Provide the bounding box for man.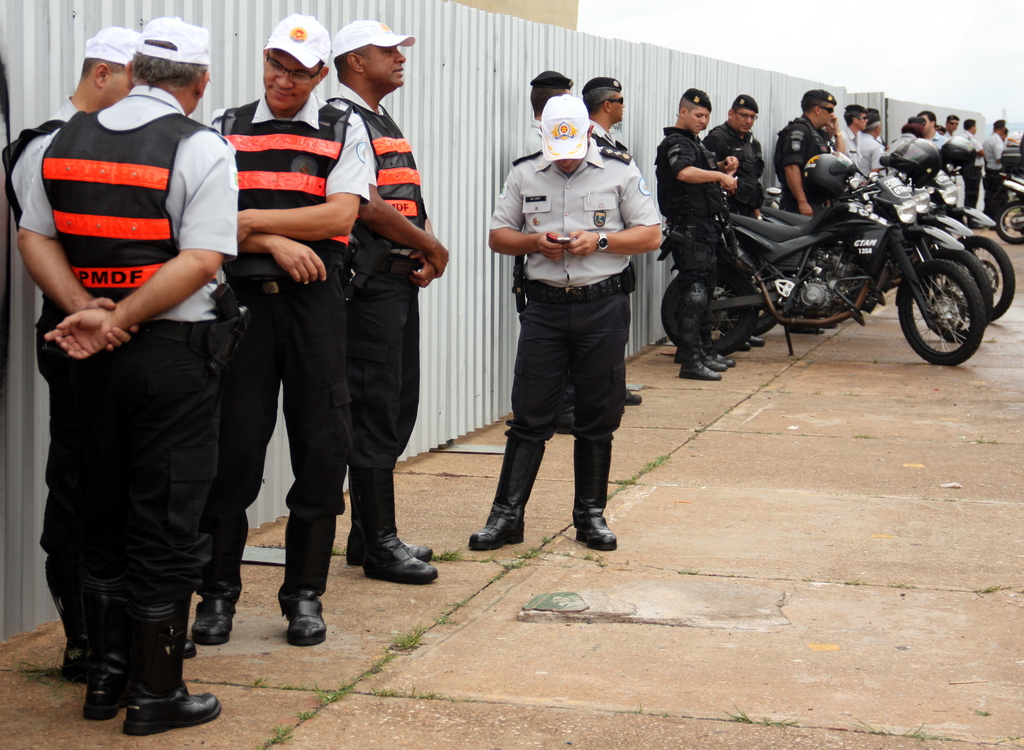
locate(321, 15, 449, 587).
